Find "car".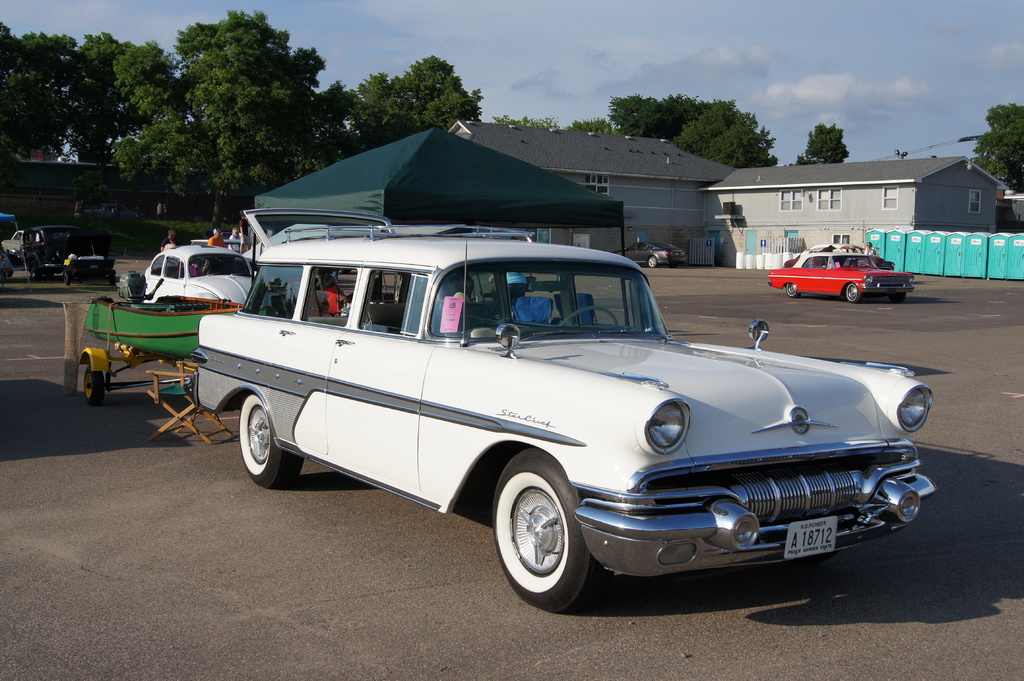
202:236:930:604.
